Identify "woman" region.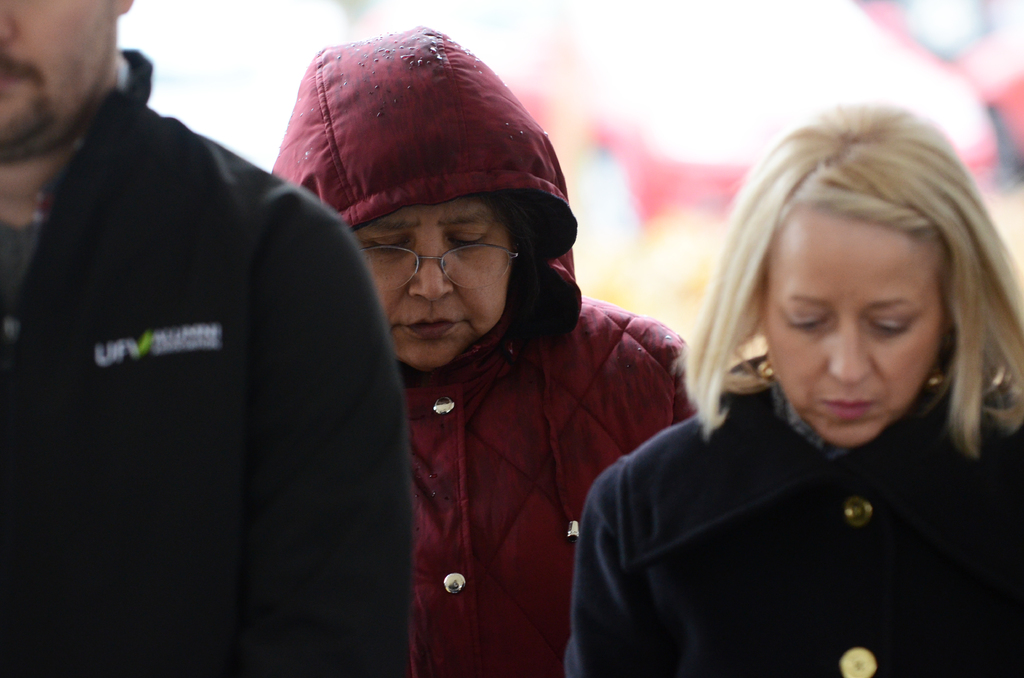
Region: [x1=563, y1=95, x2=1023, y2=677].
